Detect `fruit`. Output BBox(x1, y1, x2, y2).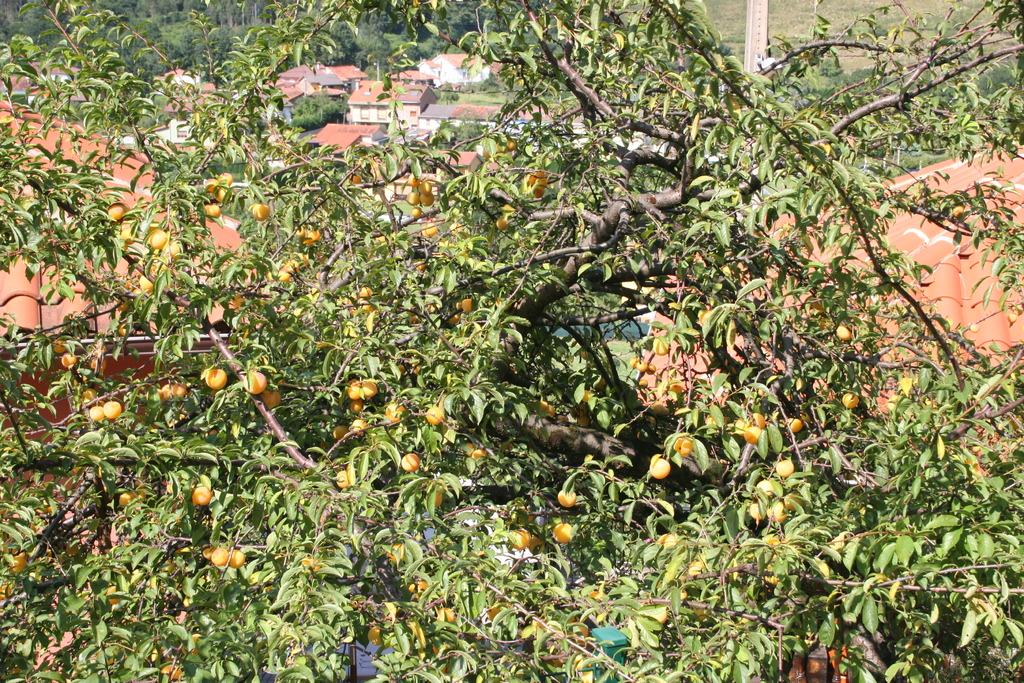
BBox(205, 365, 228, 388).
